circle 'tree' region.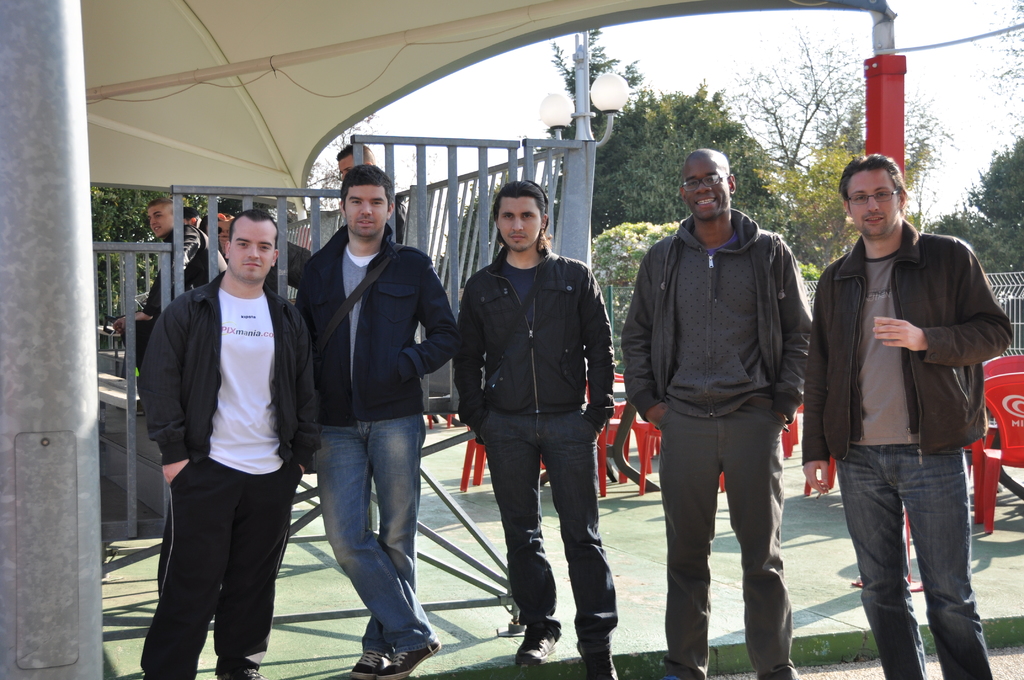
Region: pyautogui.locateOnScreen(963, 0, 1023, 173).
